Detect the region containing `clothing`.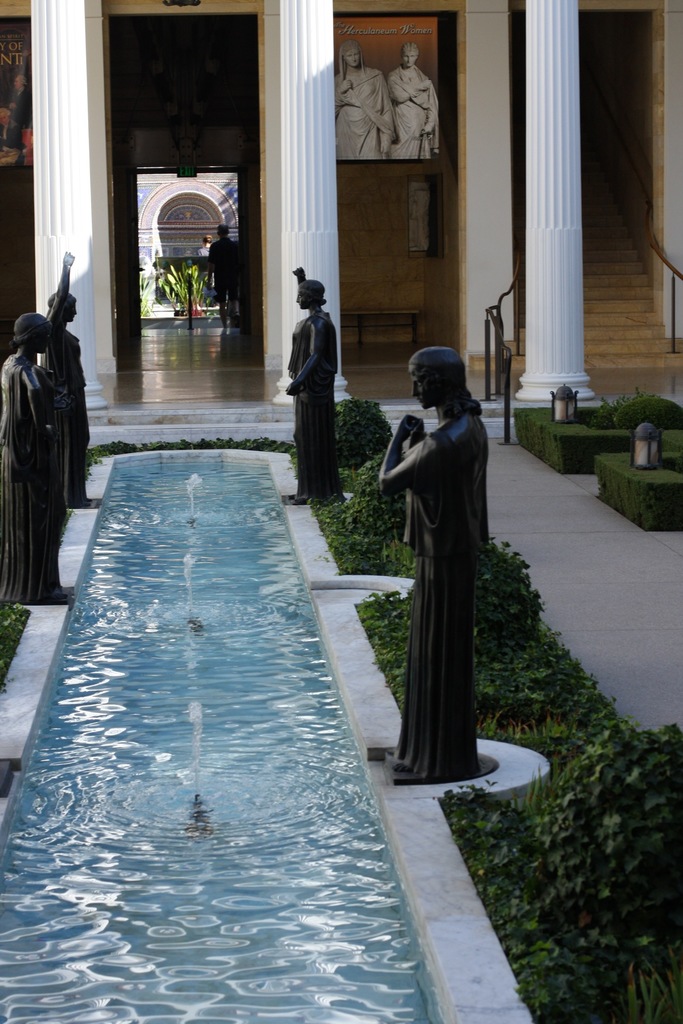
Rect(404, 399, 496, 787).
